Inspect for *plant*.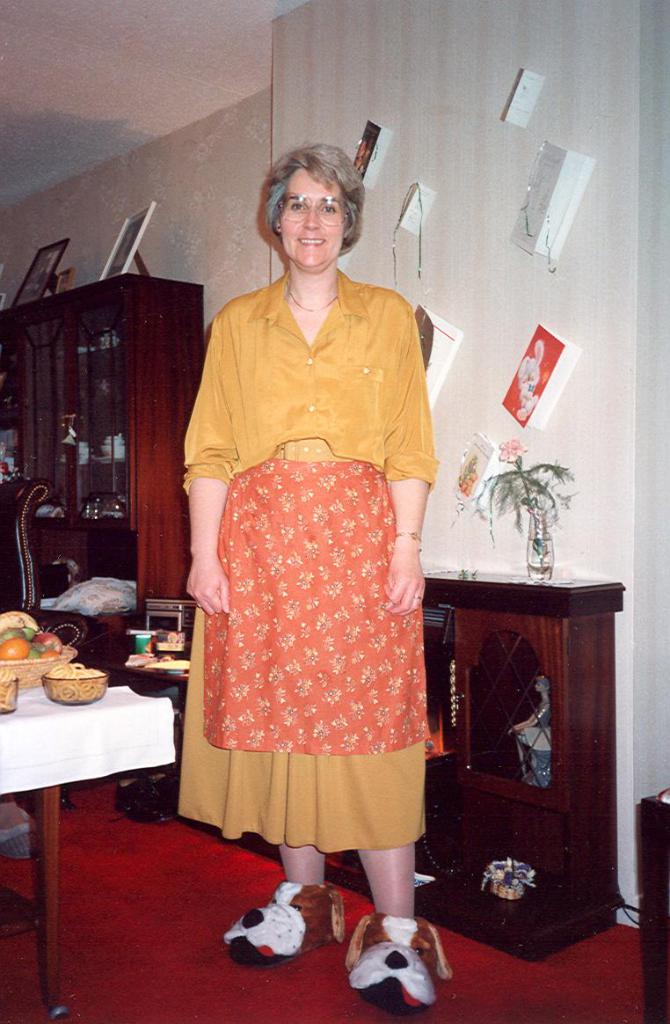
Inspection: crop(477, 452, 574, 567).
